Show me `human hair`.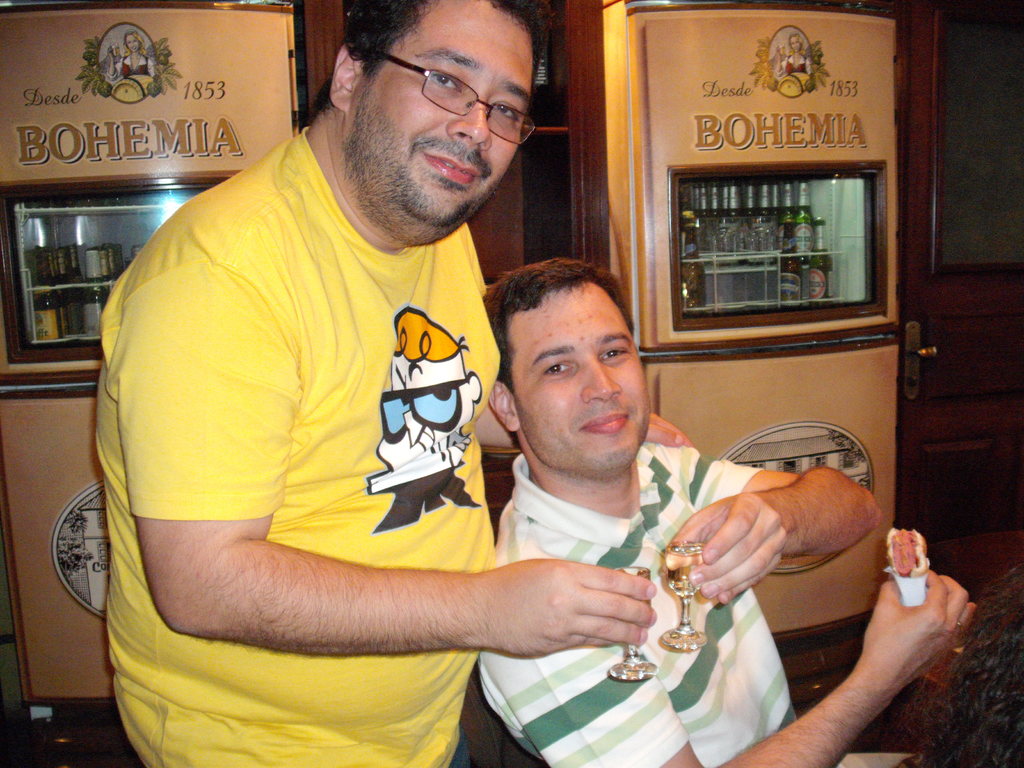
`human hair` is here: bbox(309, 0, 536, 108).
